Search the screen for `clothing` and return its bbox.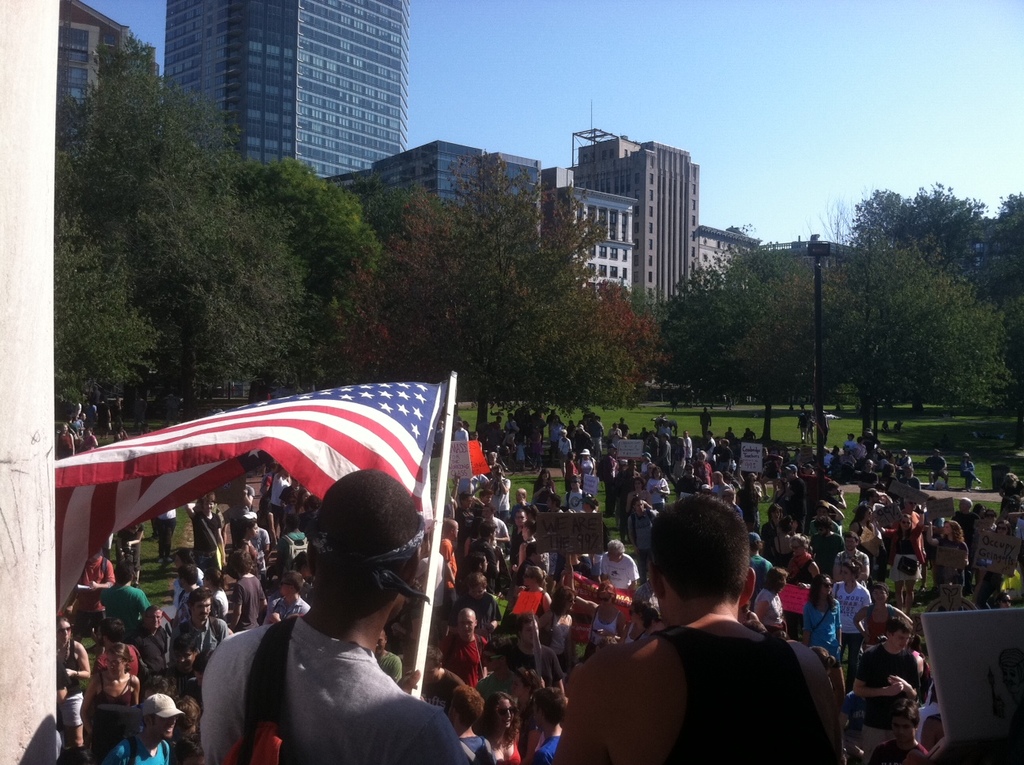
Found: x1=101 y1=577 x2=154 y2=621.
